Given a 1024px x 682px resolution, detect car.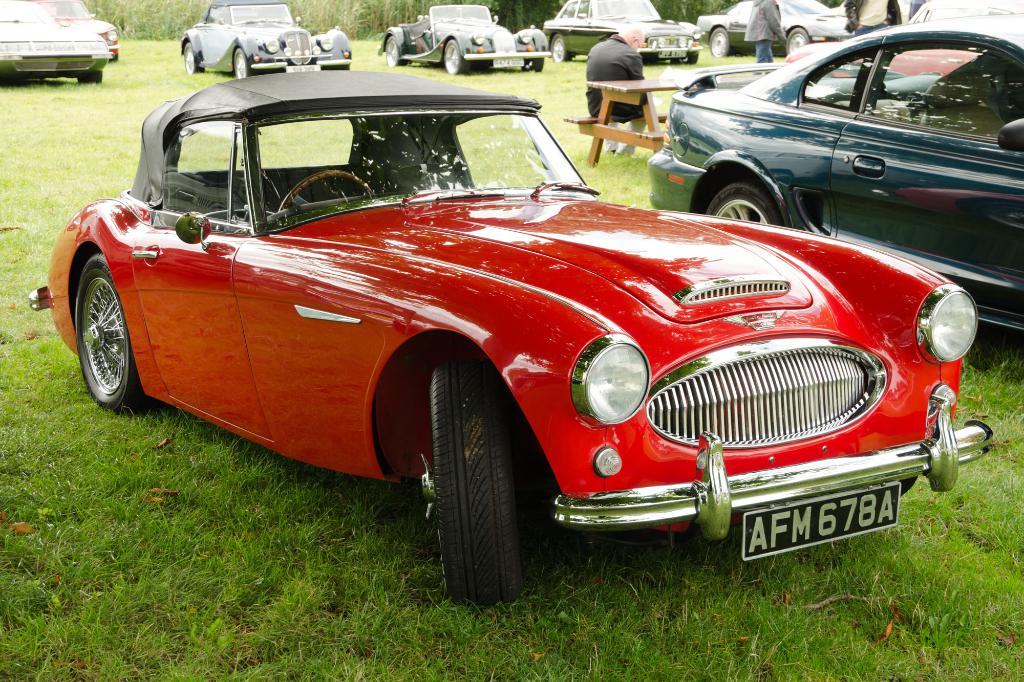
Rect(44, 0, 119, 60).
